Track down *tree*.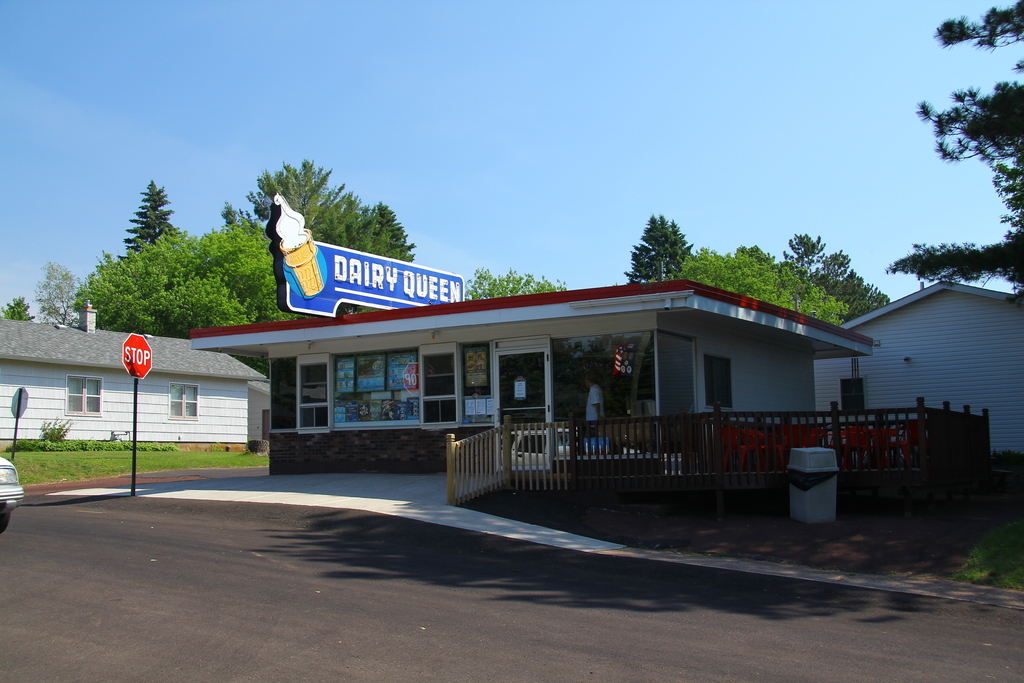
Tracked to [33, 260, 90, 322].
